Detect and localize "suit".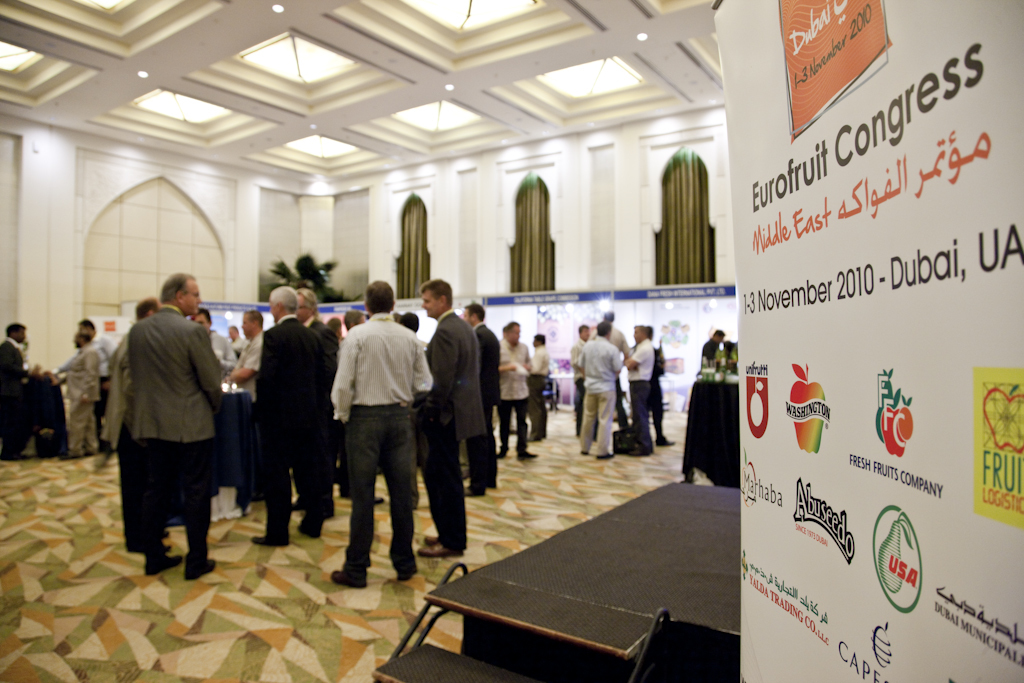
Localized at box(466, 322, 501, 501).
